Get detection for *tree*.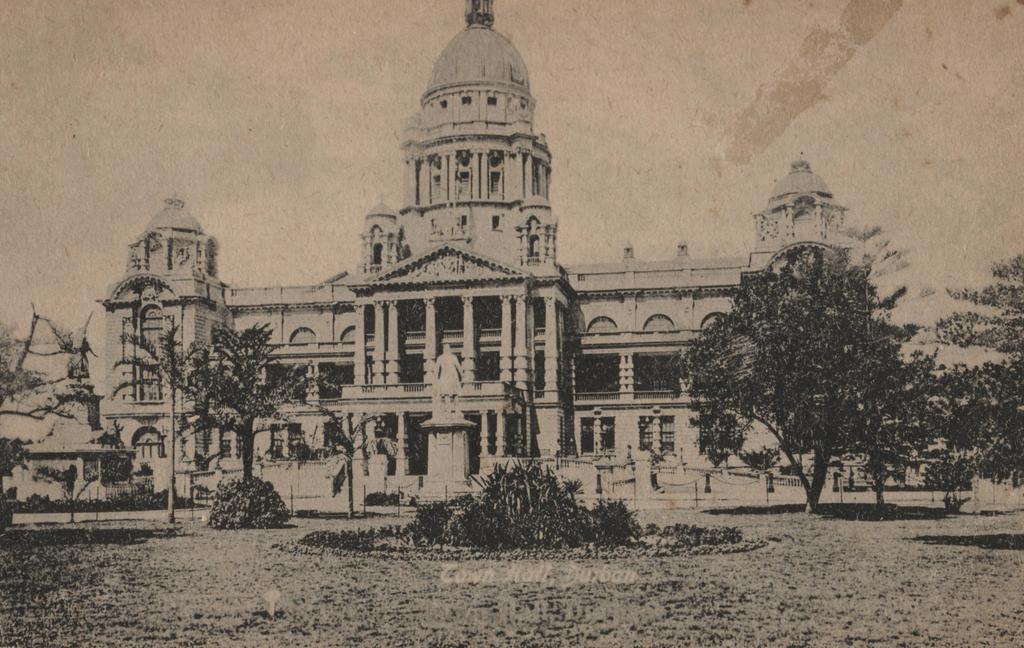
Detection: 320:406:403:518.
